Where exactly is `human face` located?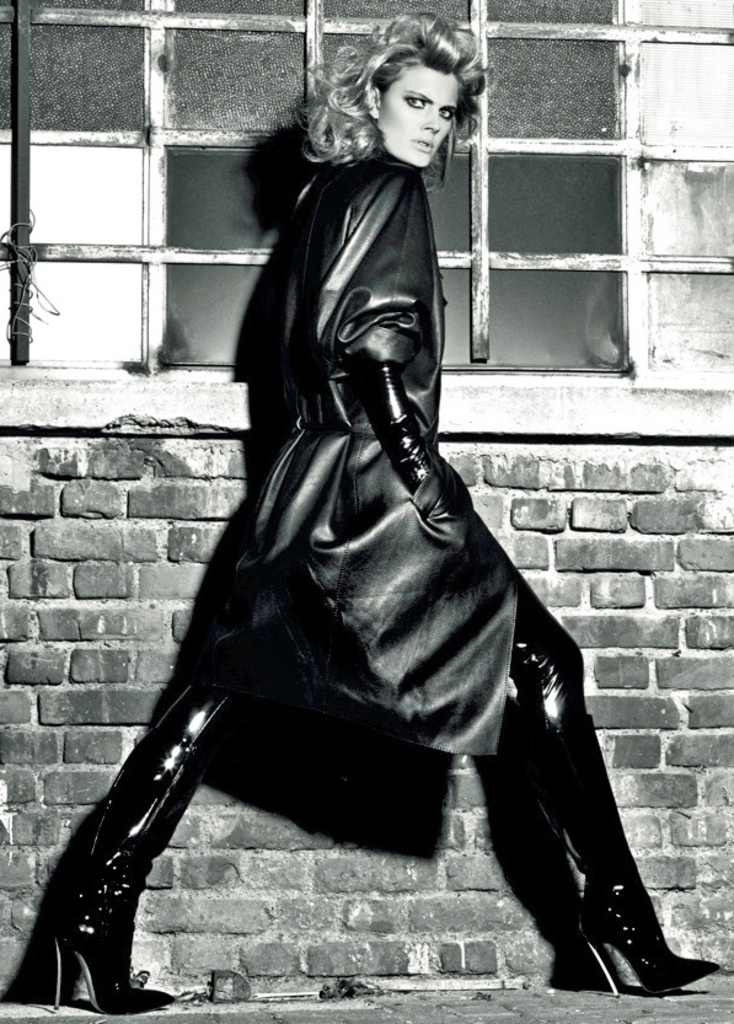
Its bounding box is [left=381, top=60, right=460, bottom=173].
